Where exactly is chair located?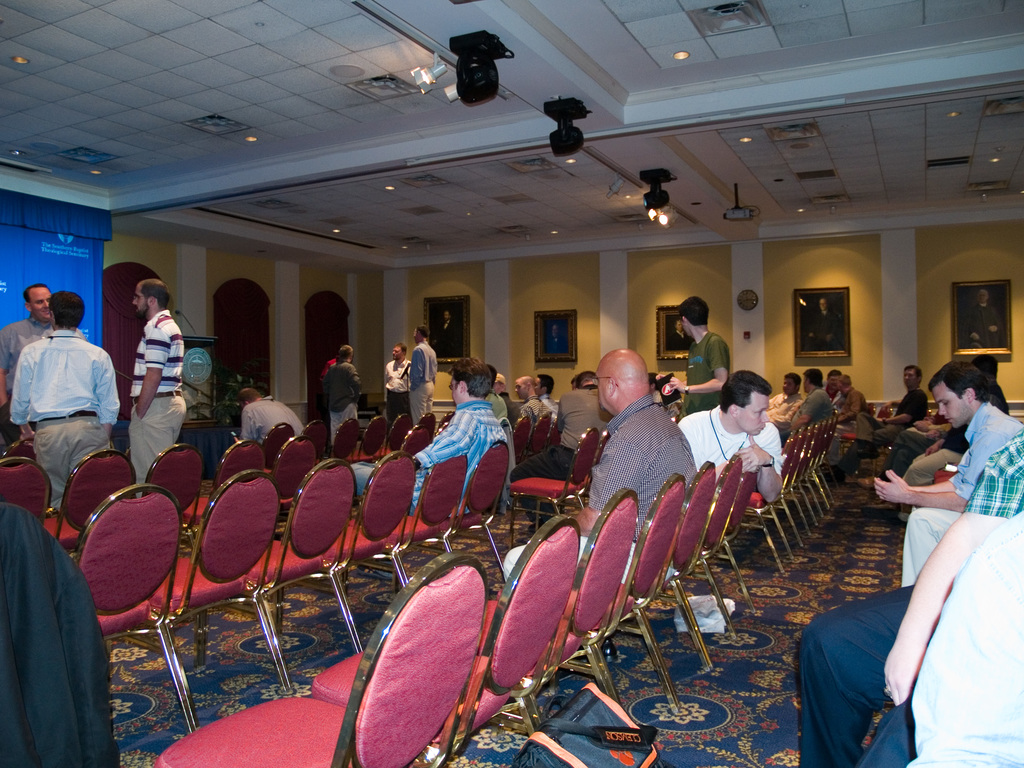
Its bounding box is (0,454,52,527).
